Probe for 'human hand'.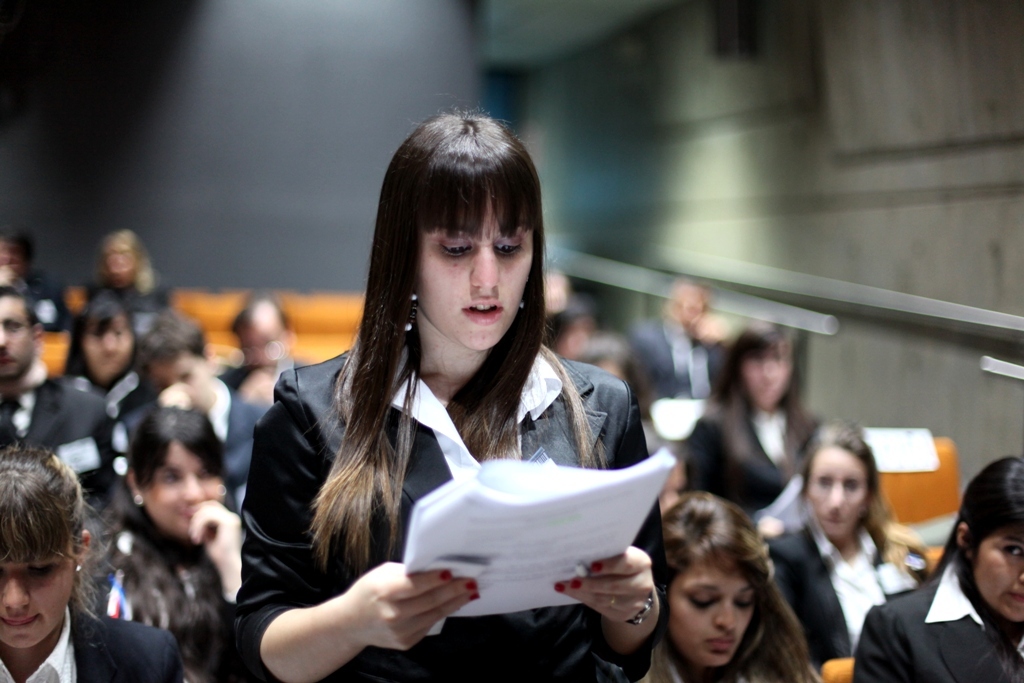
Probe result: pyautogui.locateOnScreen(239, 365, 277, 409).
